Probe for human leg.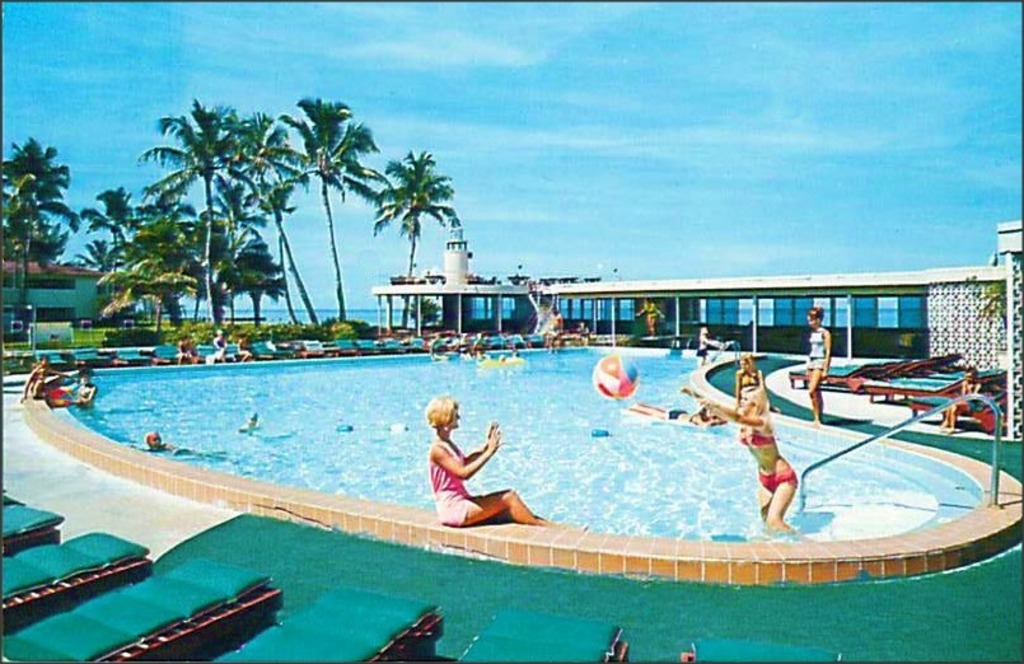
Probe result: rect(754, 466, 773, 525).
